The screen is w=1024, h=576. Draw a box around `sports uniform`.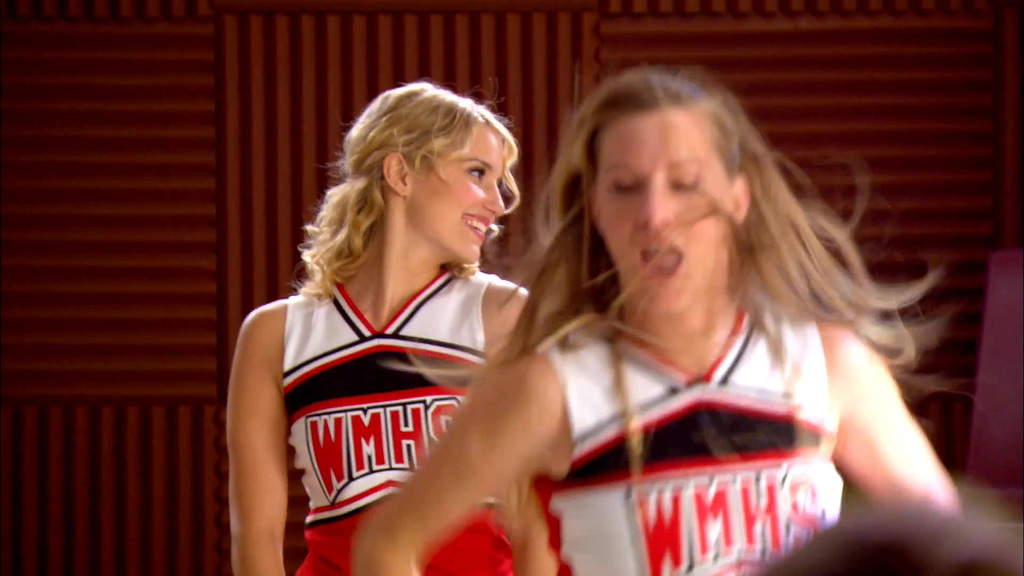
245, 209, 577, 573.
